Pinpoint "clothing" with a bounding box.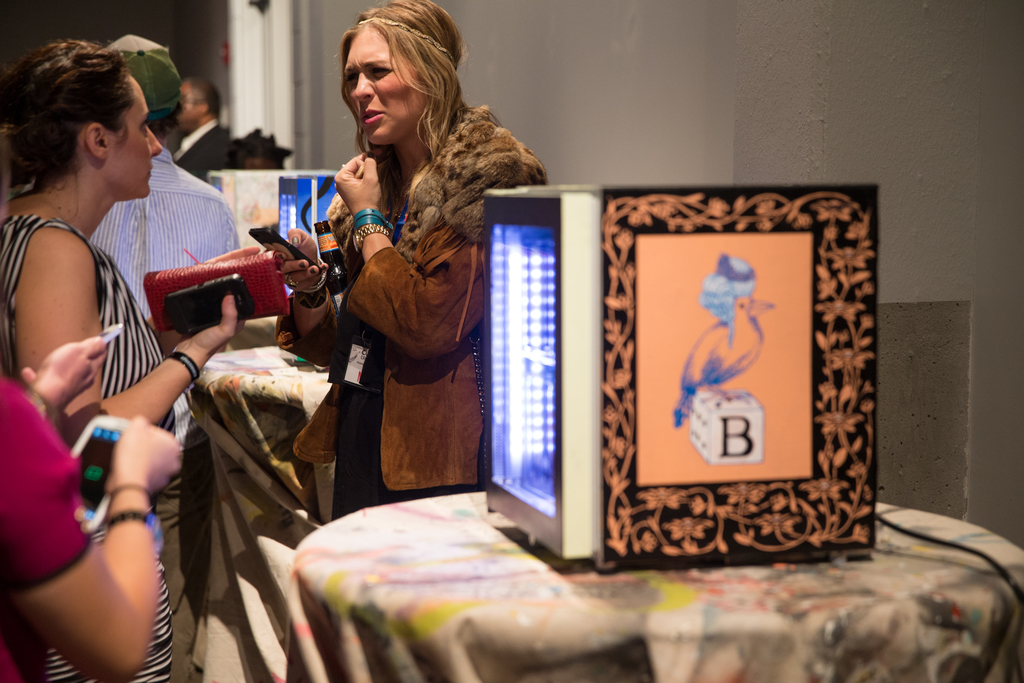
bbox(0, 215, 171, 682).
